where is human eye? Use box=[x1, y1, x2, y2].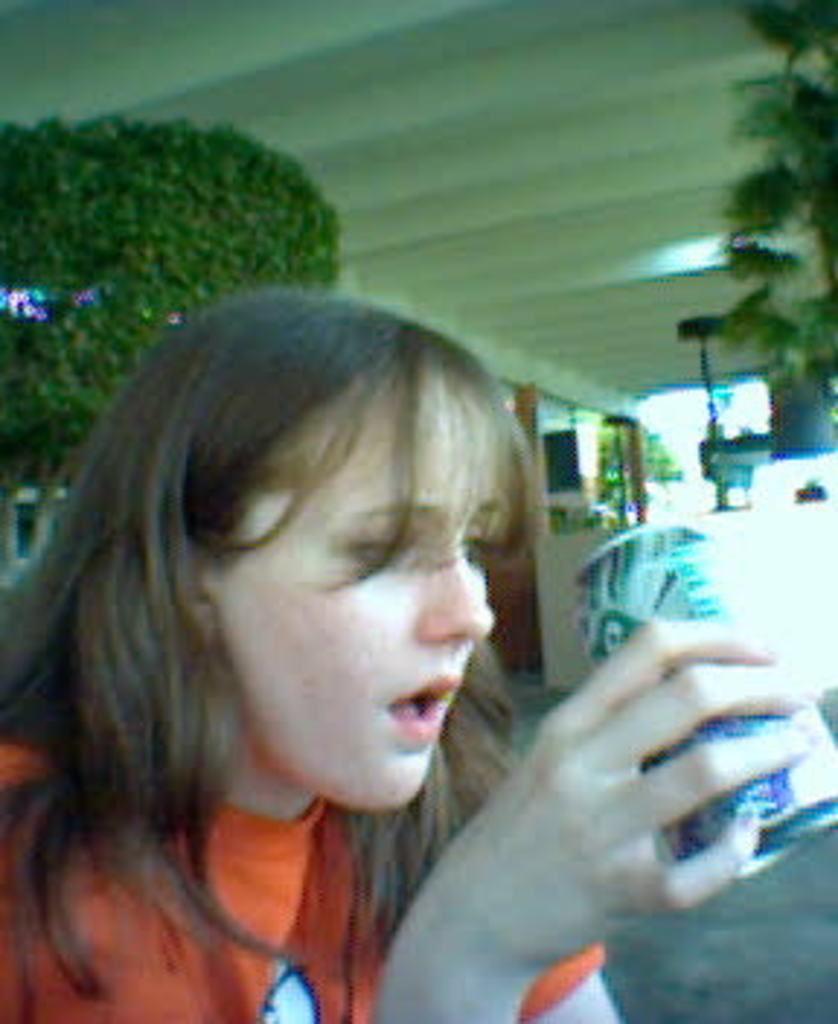
box=[346, 529, 413, 570].
